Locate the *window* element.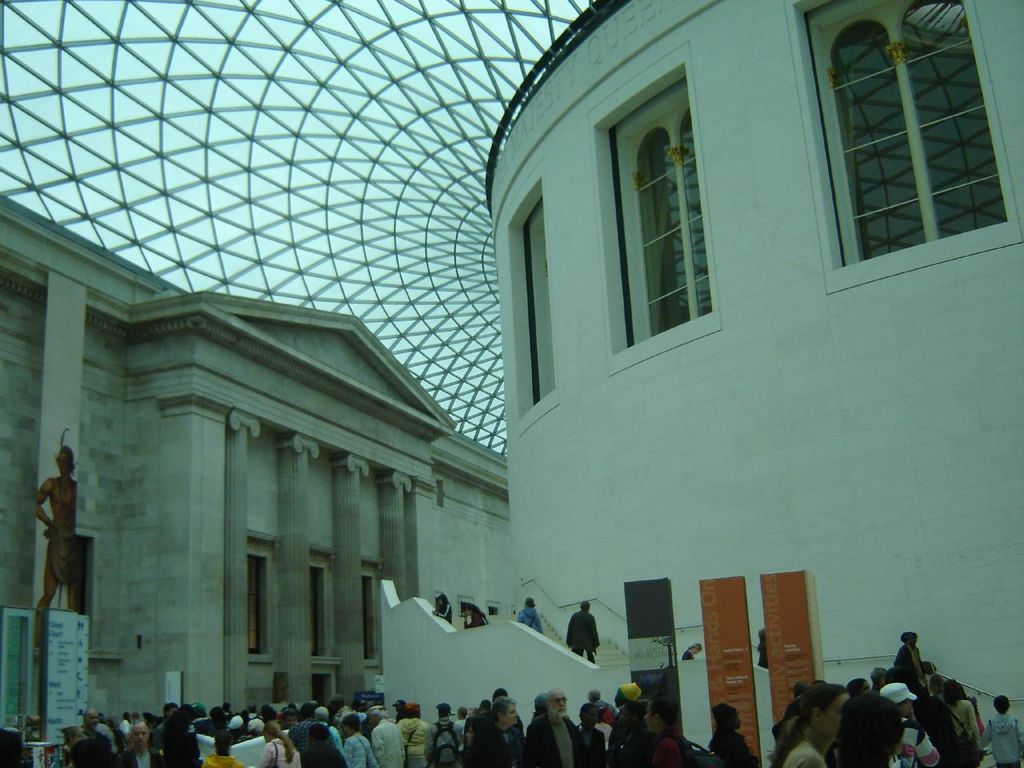
Element bbox: 807:0:1009:266.
